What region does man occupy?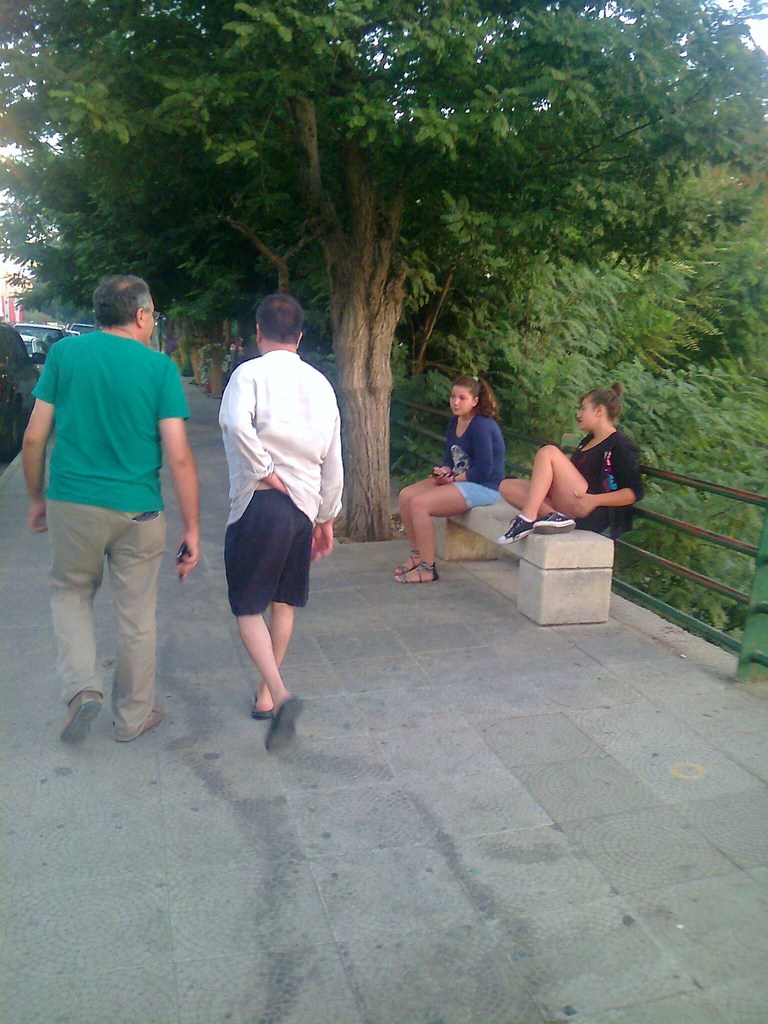
19,268,199,762.
